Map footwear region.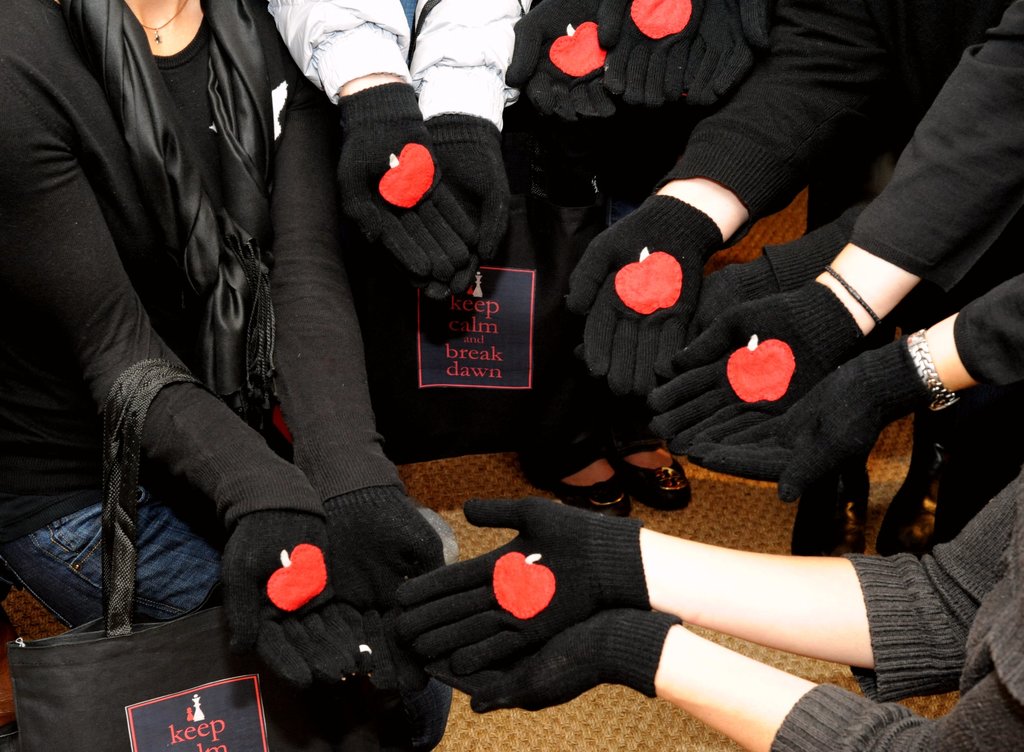
Mapped to <region>618, 436, 691, 532</region>.
